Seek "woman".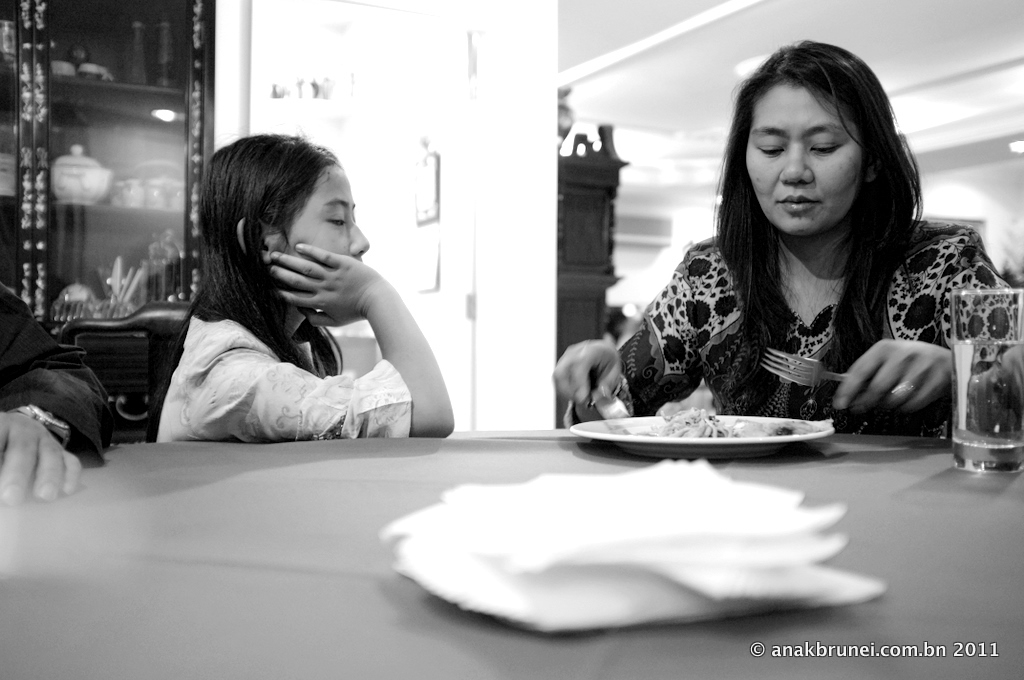
(left=598, top=43, right=997, bottom=442).
